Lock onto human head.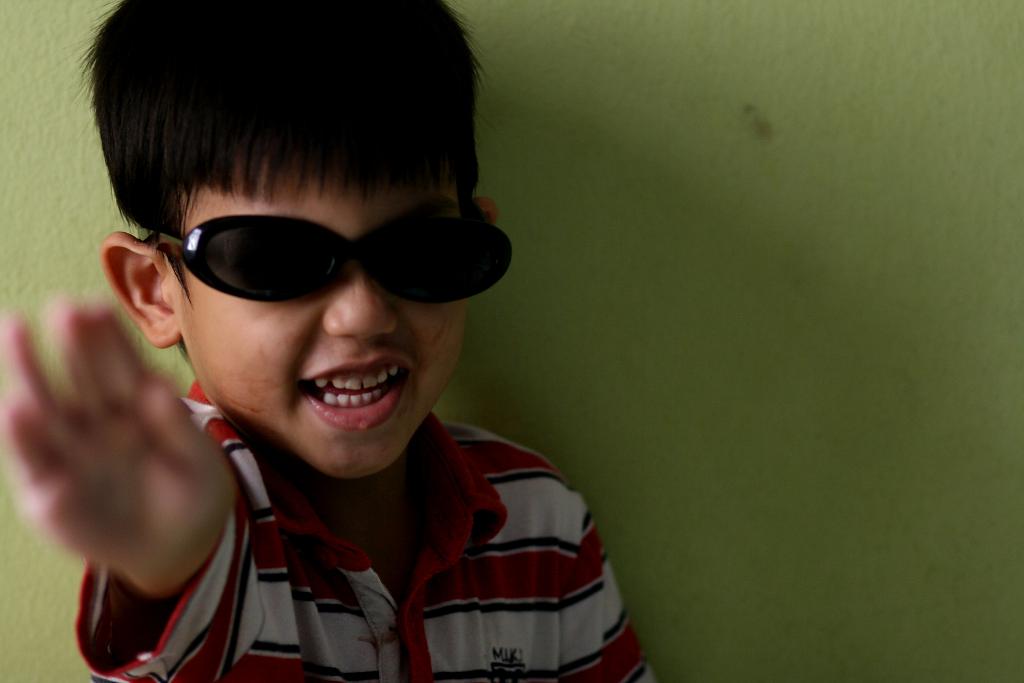
Locked: 76, 18, 528, 452.
